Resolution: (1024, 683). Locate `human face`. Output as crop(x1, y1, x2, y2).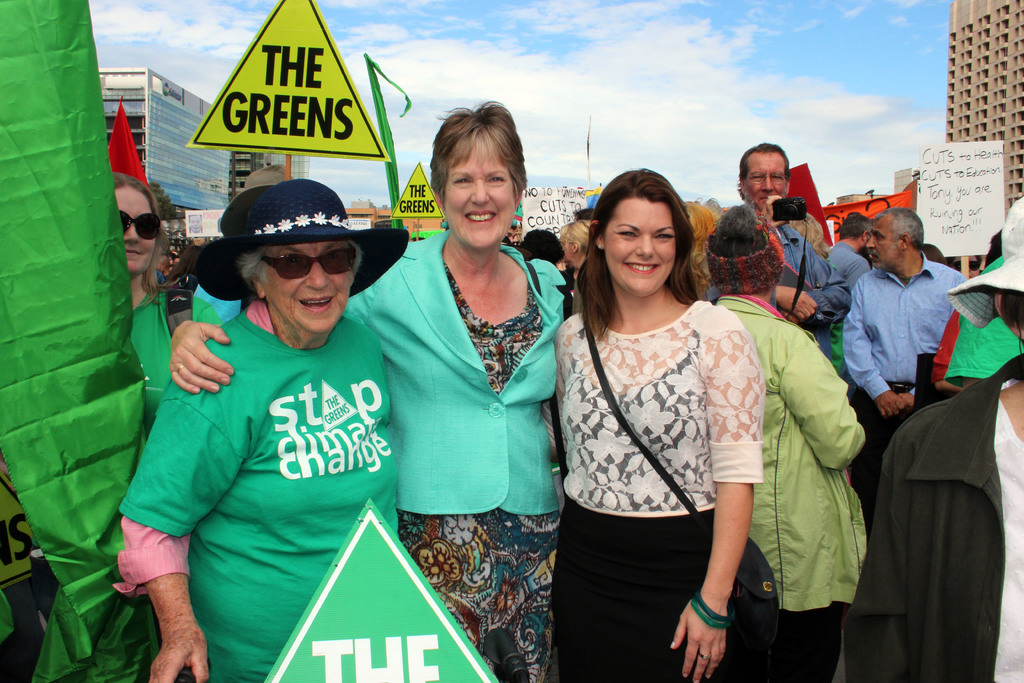
crop(266, 242, 362, 334).
